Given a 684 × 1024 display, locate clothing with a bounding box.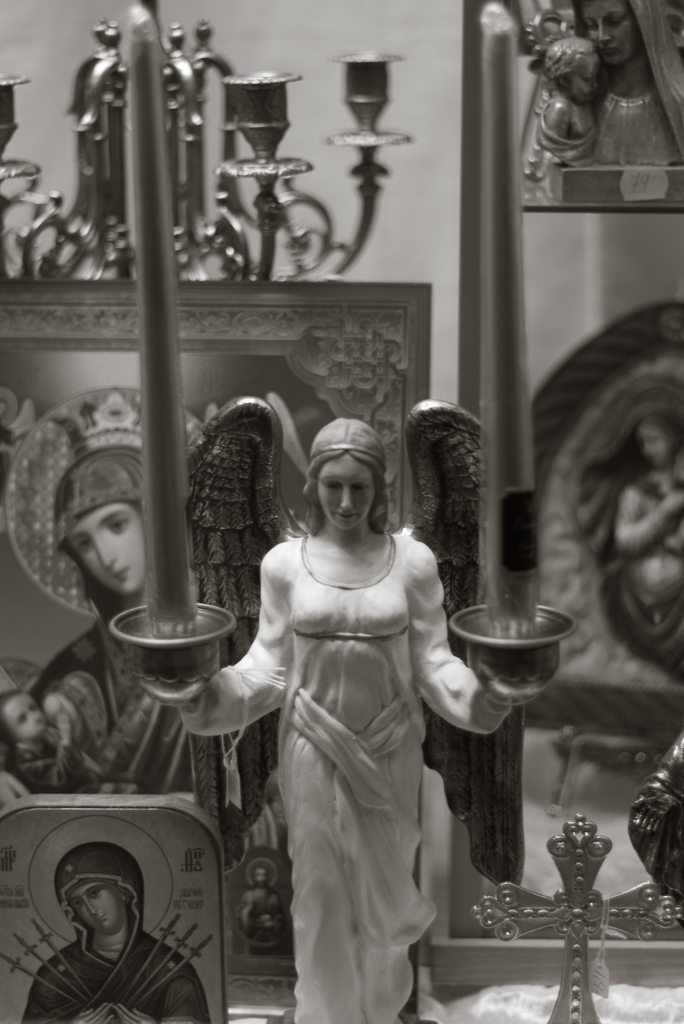
Located: [185,528,494,1023].
